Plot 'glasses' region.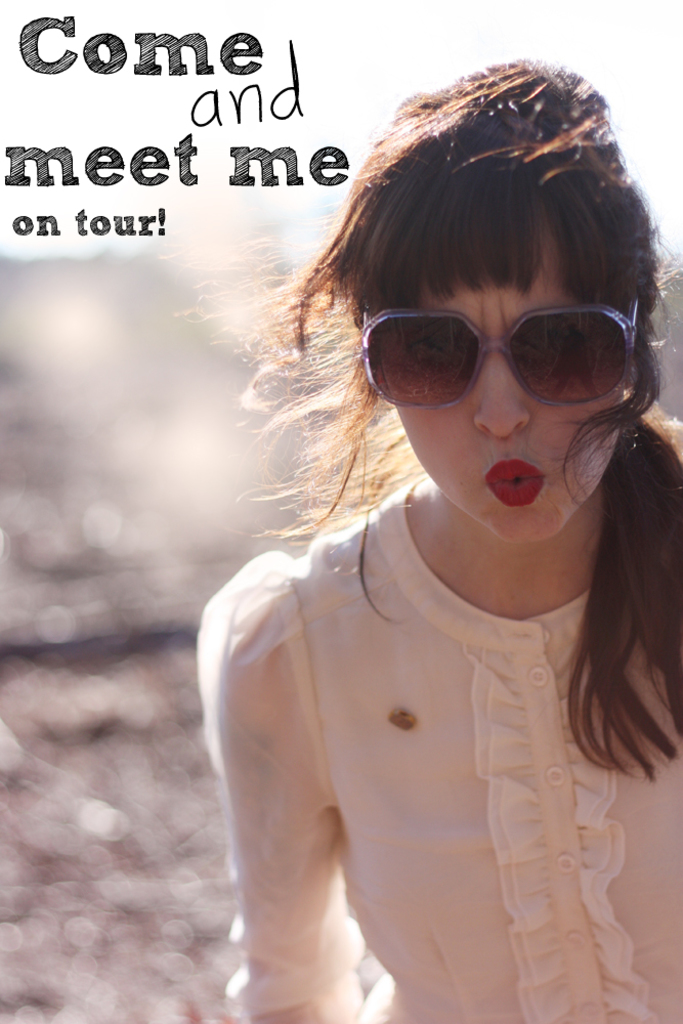
Plotted at rect(352, 305, 644, 415).
